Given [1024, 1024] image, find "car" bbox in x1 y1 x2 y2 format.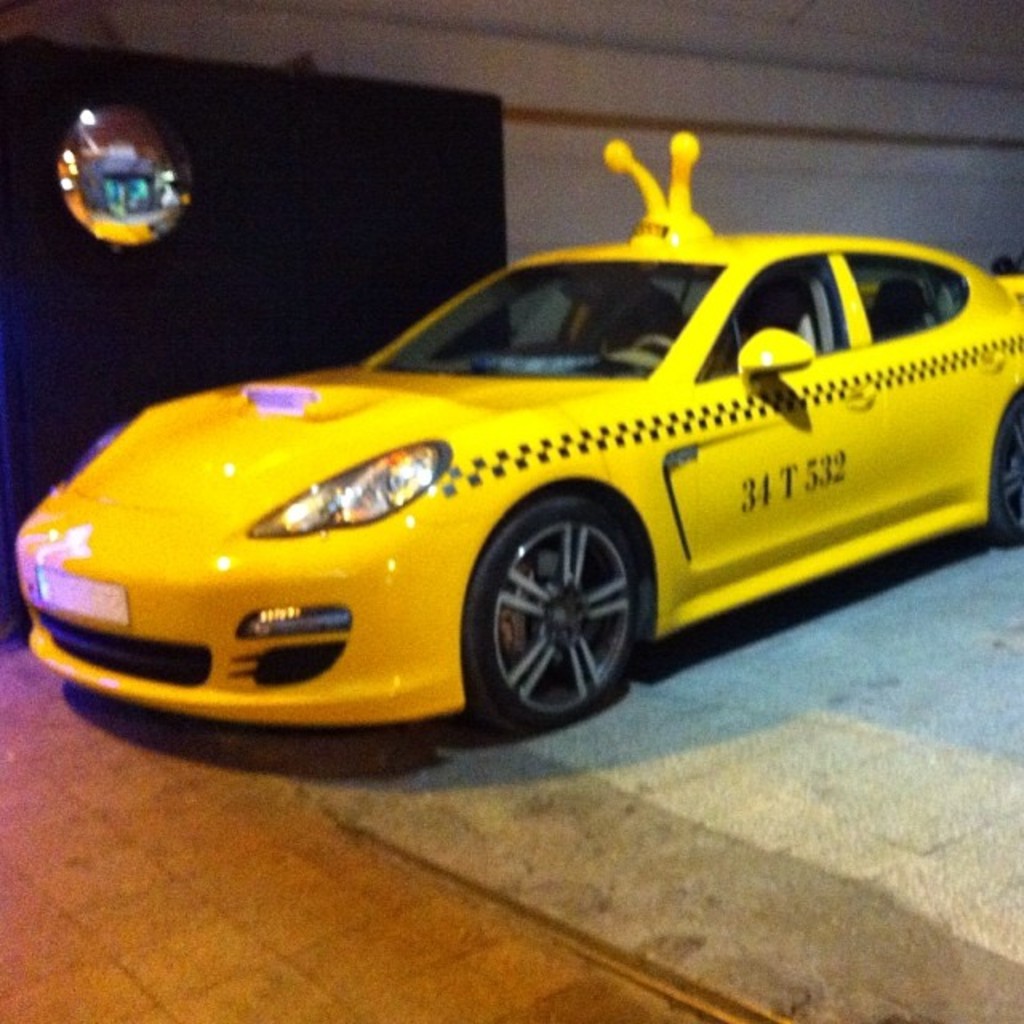
37 187 1018 758.
